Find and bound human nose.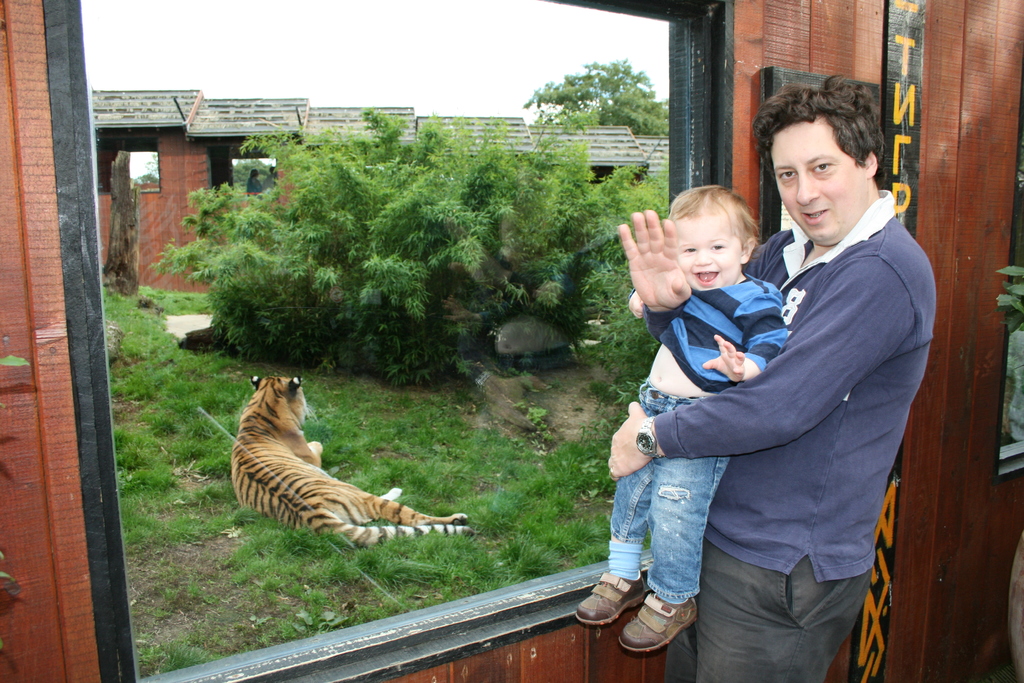
Bound: BBox(691, 249, 716, 265).
